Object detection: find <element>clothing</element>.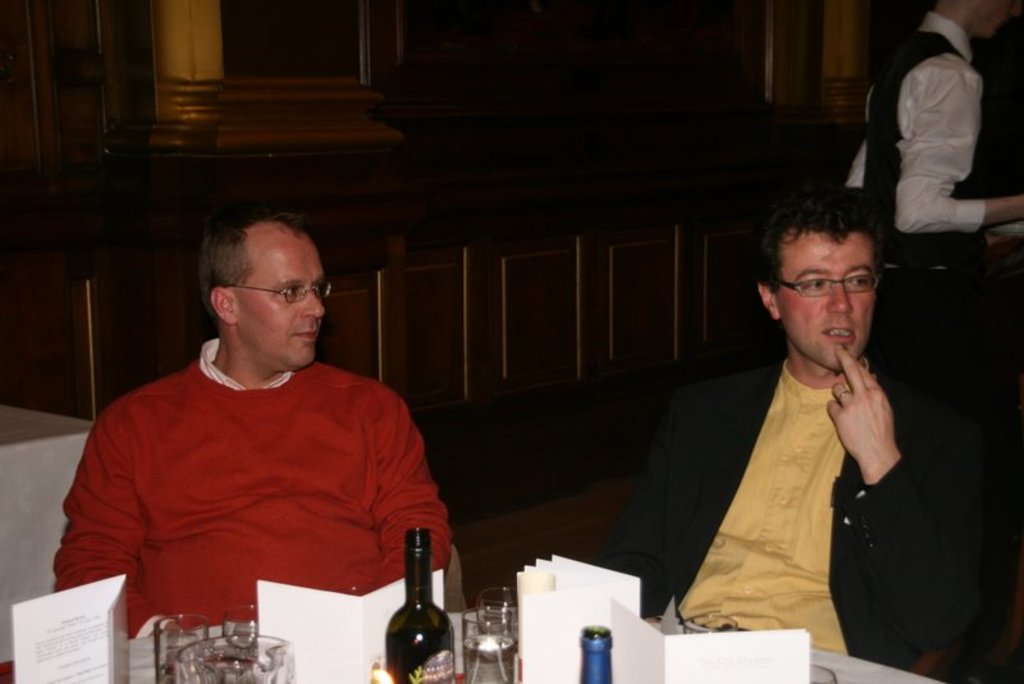
bbox=[59, 309, 465, 644].
